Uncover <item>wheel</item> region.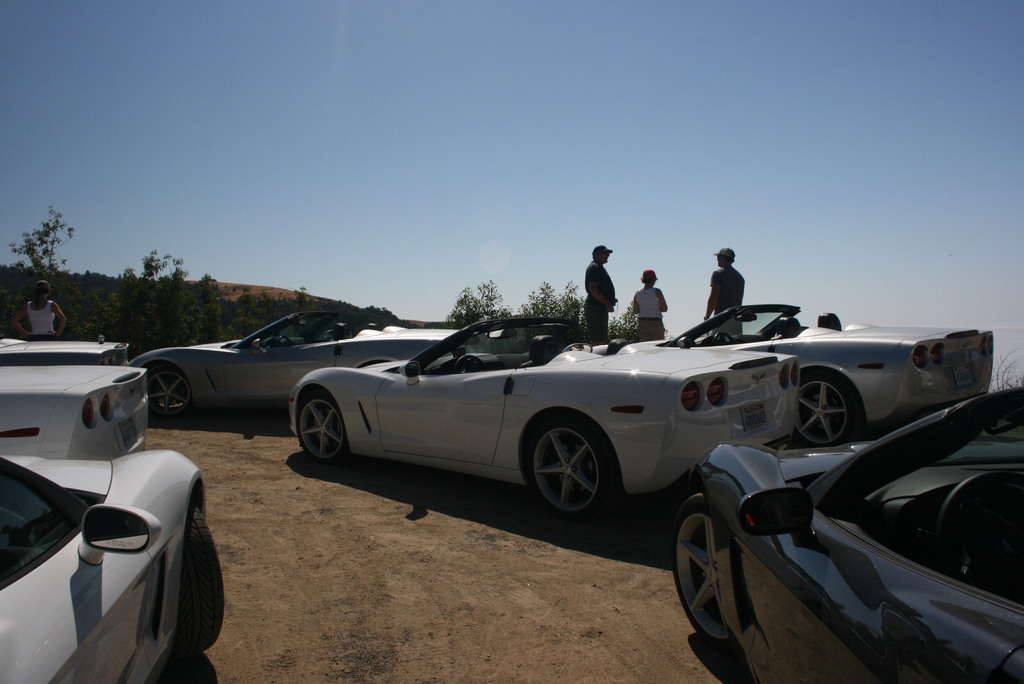
Uncovered: box(670, 497, 748, 656).
